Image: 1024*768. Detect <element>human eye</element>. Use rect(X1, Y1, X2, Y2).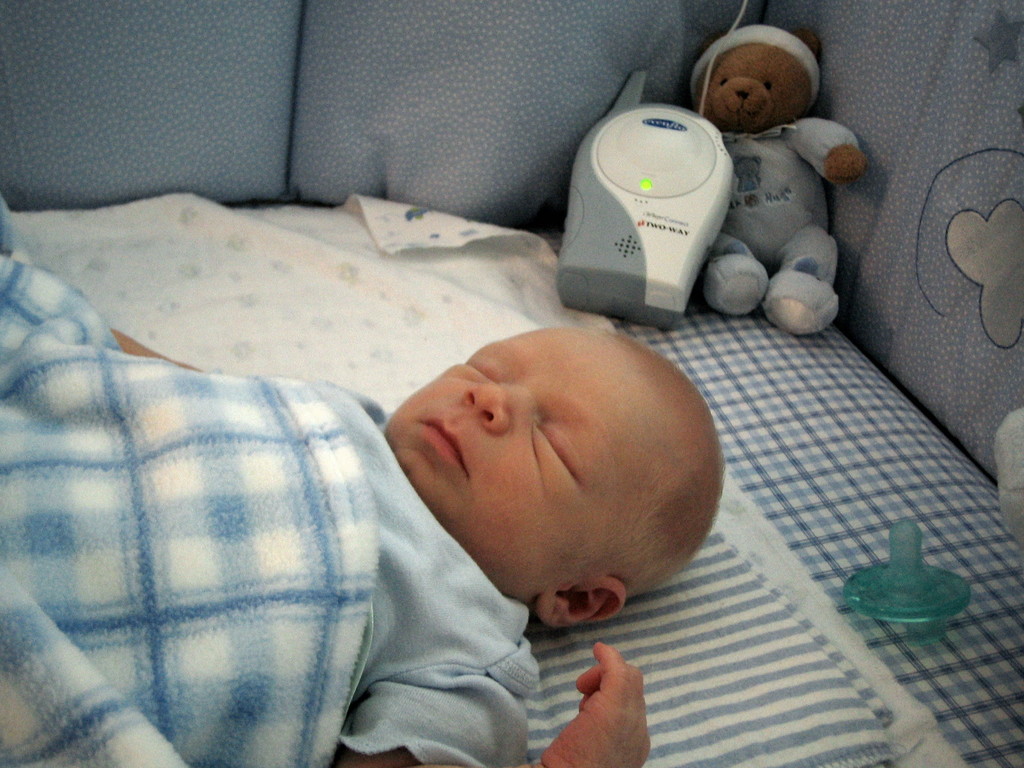
rect(541, 412, 580, 485).
